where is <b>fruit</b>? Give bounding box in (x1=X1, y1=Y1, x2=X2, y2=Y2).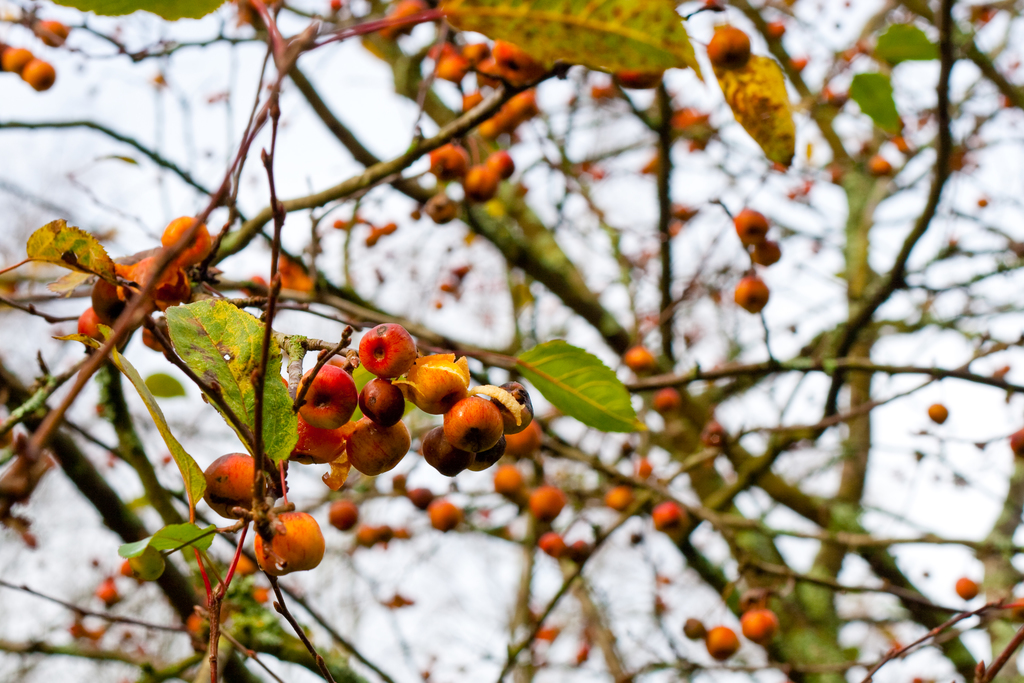
(x1=745, y1=610, x2=783, y2=643).
